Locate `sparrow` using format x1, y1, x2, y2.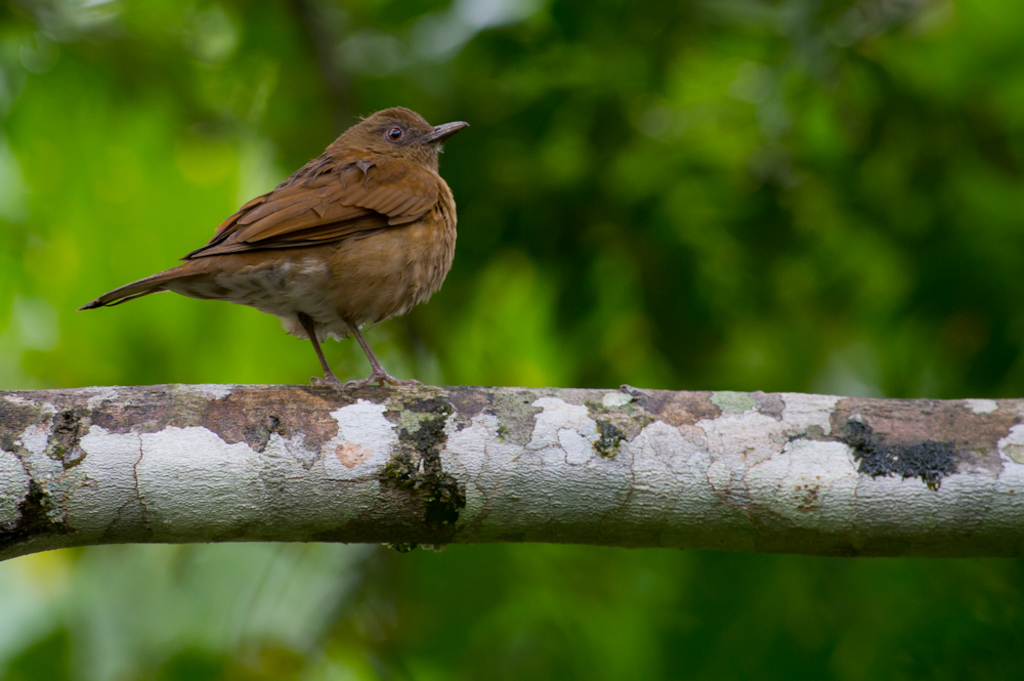
81, 107, 471, 388.
